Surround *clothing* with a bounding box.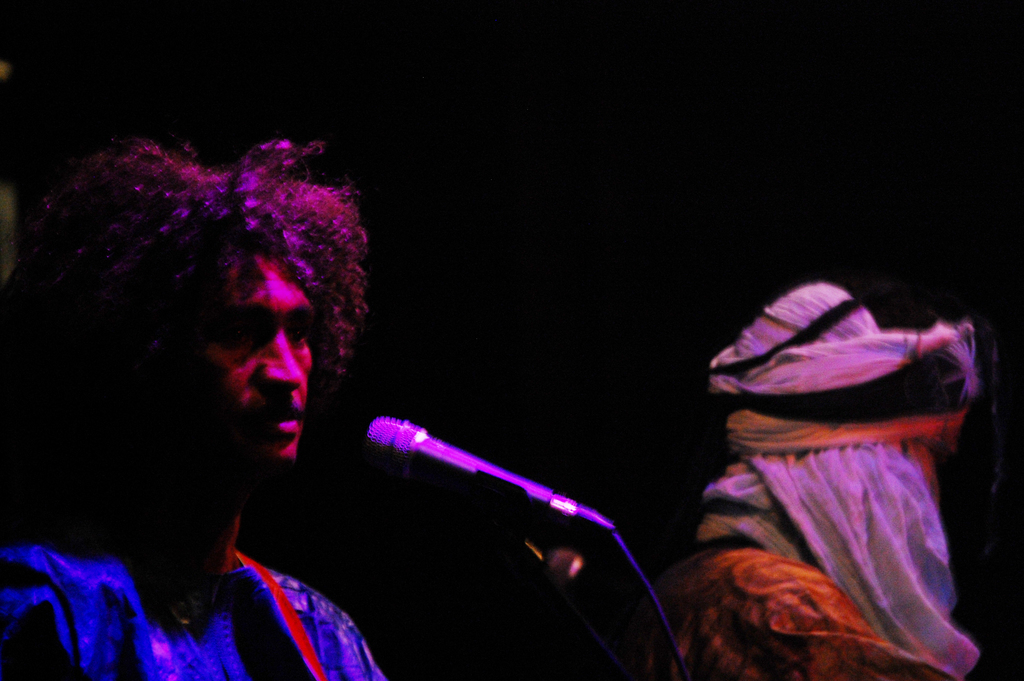
24, 306, 401, 680.
